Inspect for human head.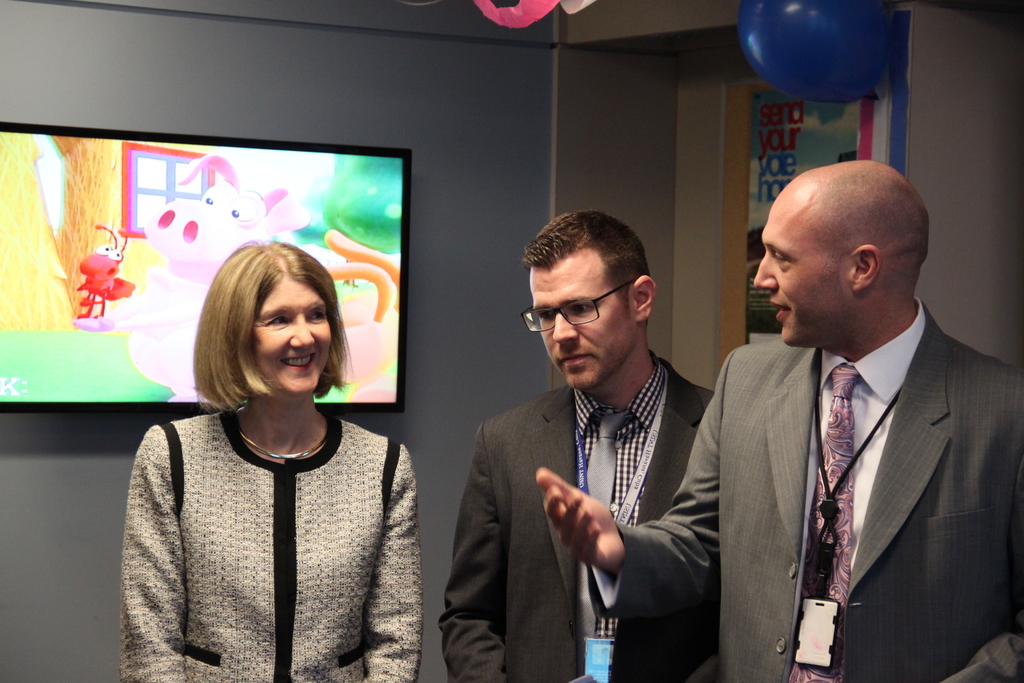
Inspection: [750,161,929,349].
